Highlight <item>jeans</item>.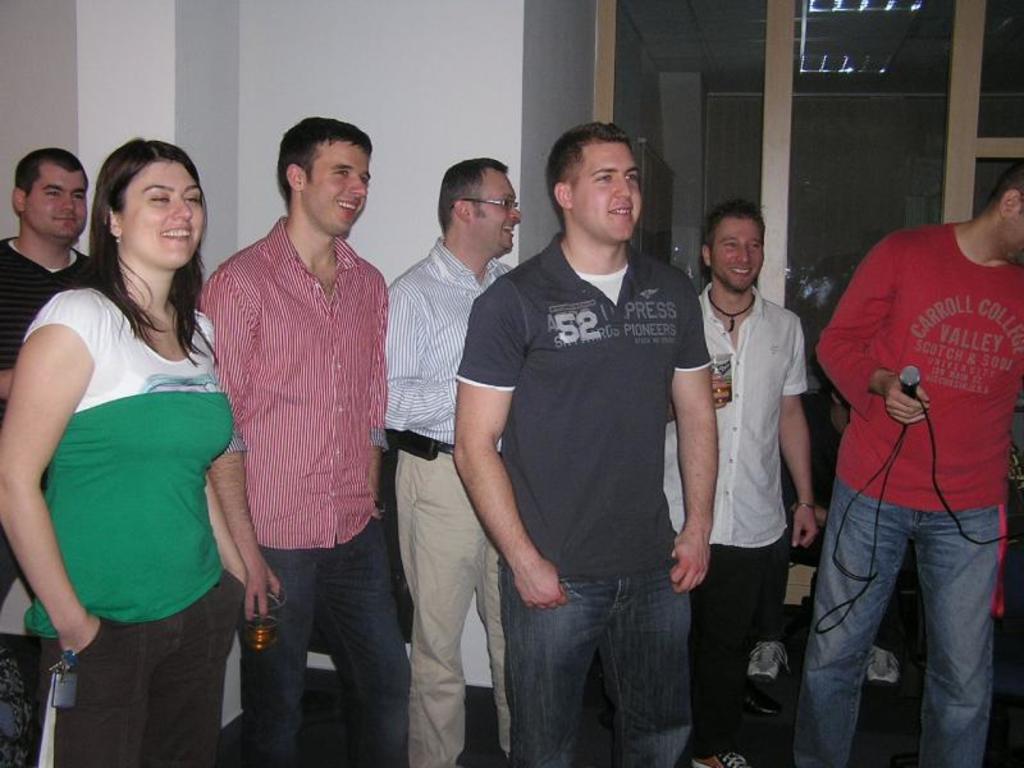
Highlighted region: box=[794, 476, 1000, 767].
